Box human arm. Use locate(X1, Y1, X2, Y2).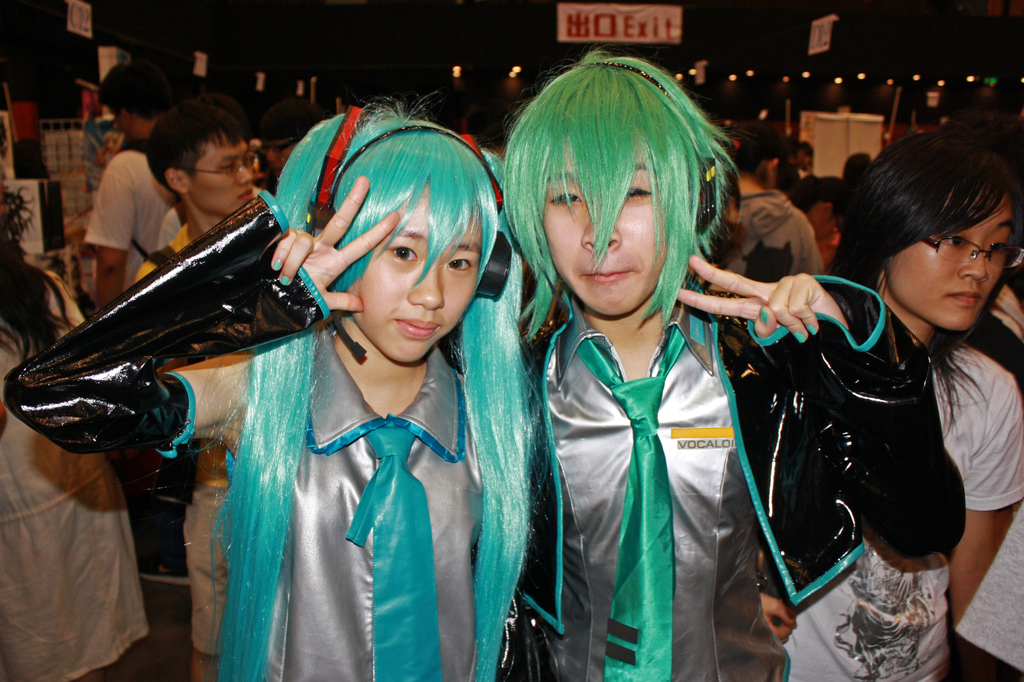
locate(675, 246, 973, 567).
